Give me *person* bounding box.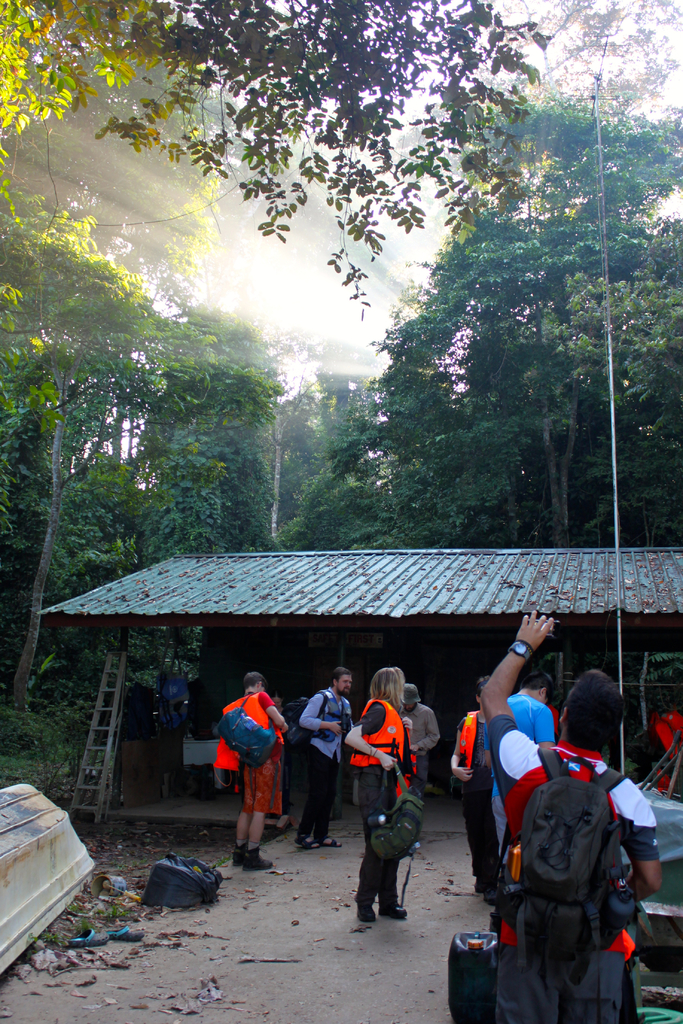
<bbox>334, 660, 411, 918</bbox>.
